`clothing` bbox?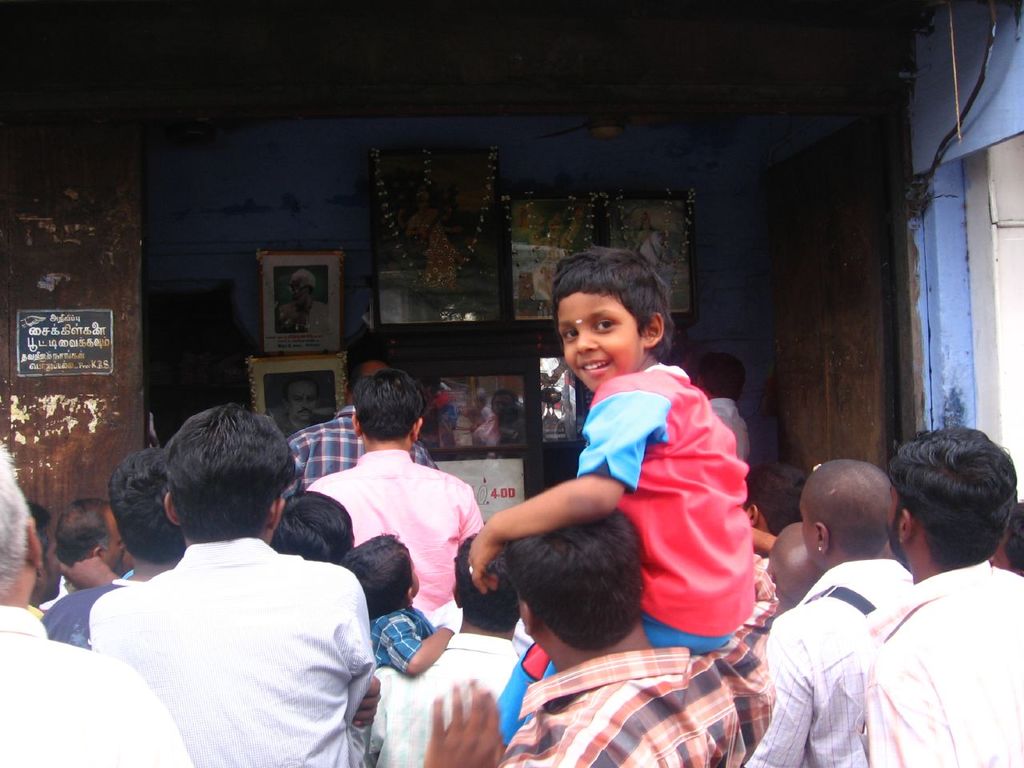
<box>740,554,916,767</box>
